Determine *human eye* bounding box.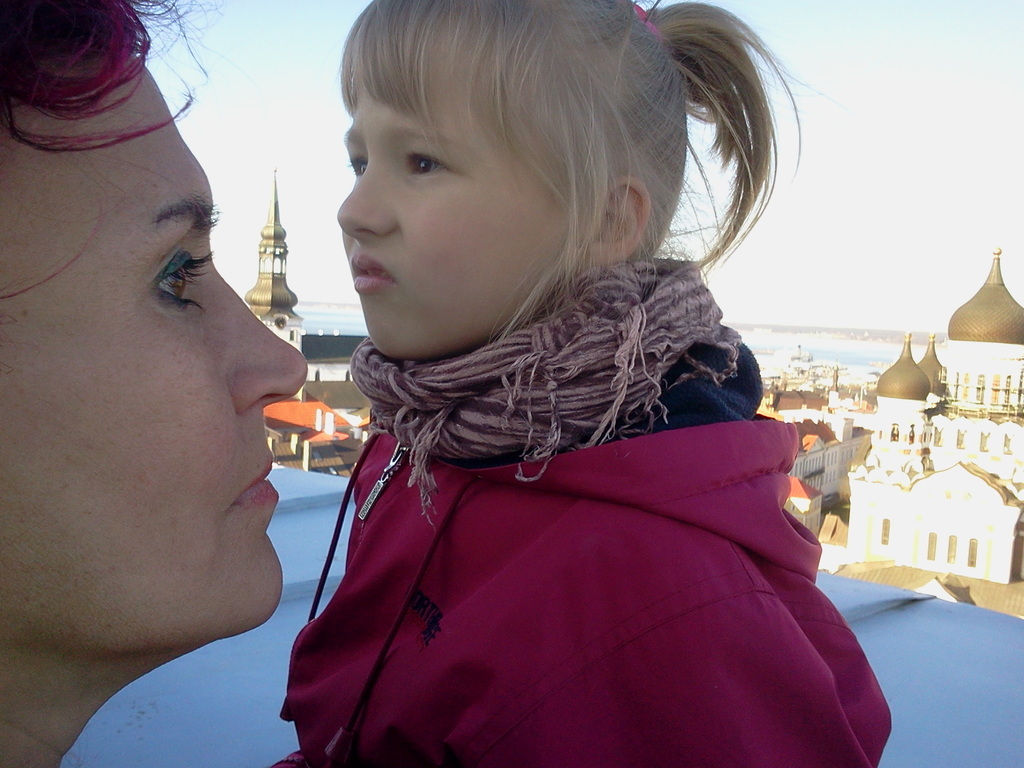
Determined: 345:150:371:180.
